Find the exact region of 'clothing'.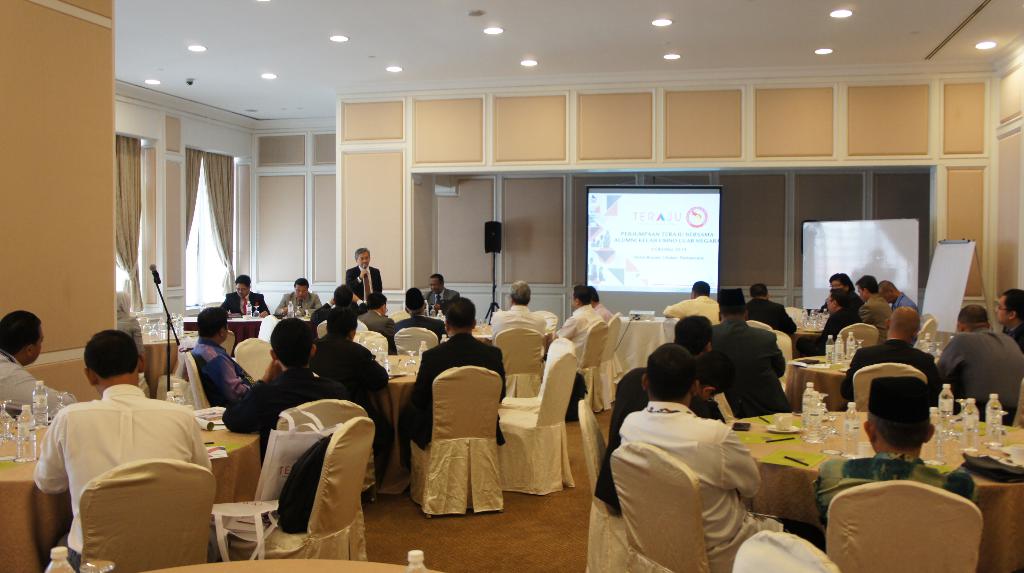
Exact region: {"x1": 168, "y1": 342, "x2": 251, "y2": 391}.
